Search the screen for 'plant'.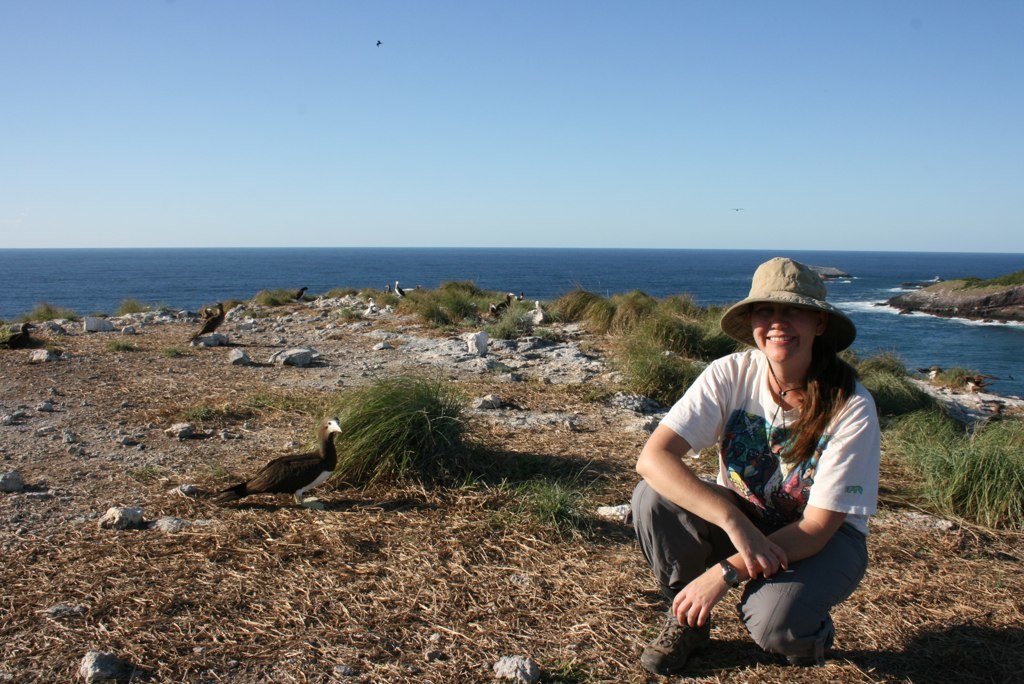
Found at 480, 462, 602, 531.
